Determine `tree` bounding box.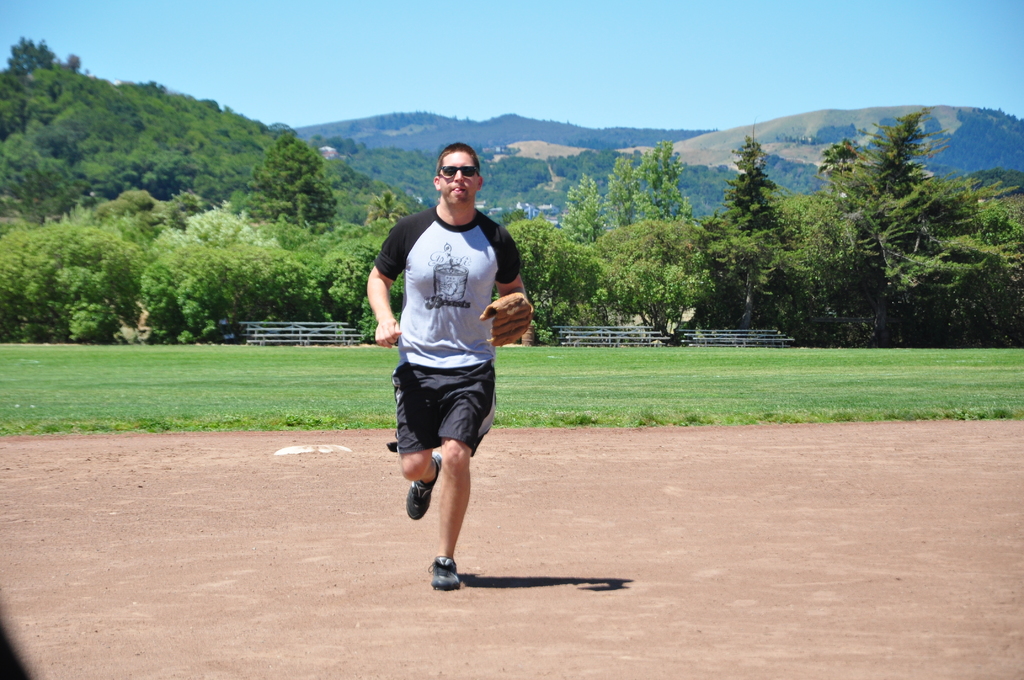
Determined: region(230, 244, 324, 325).
